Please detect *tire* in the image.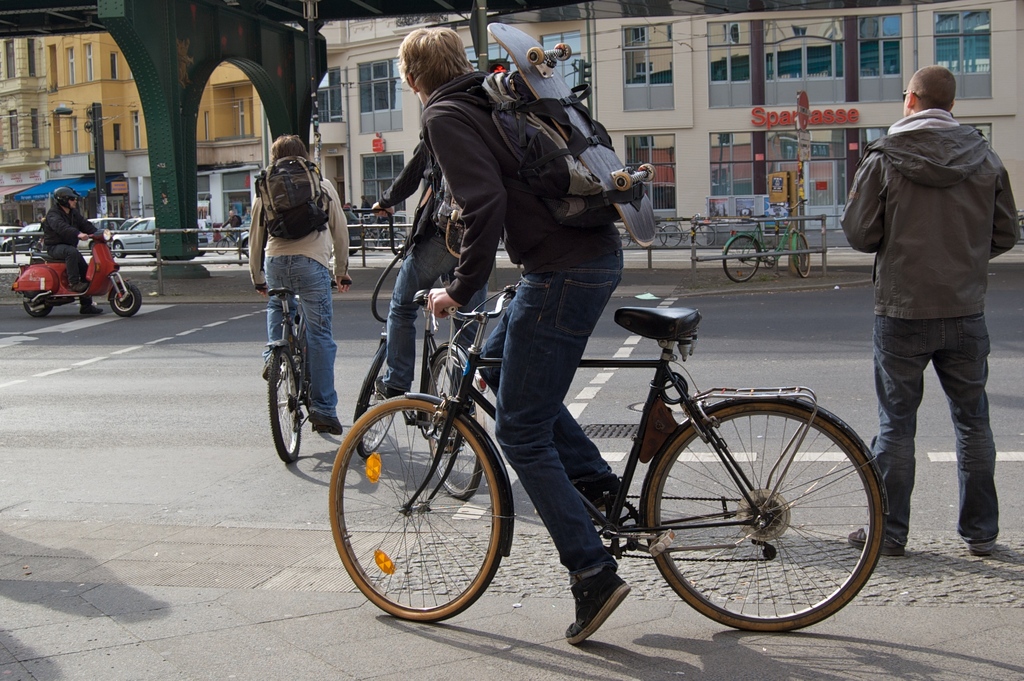
locate(614, 226, 630, 249).
